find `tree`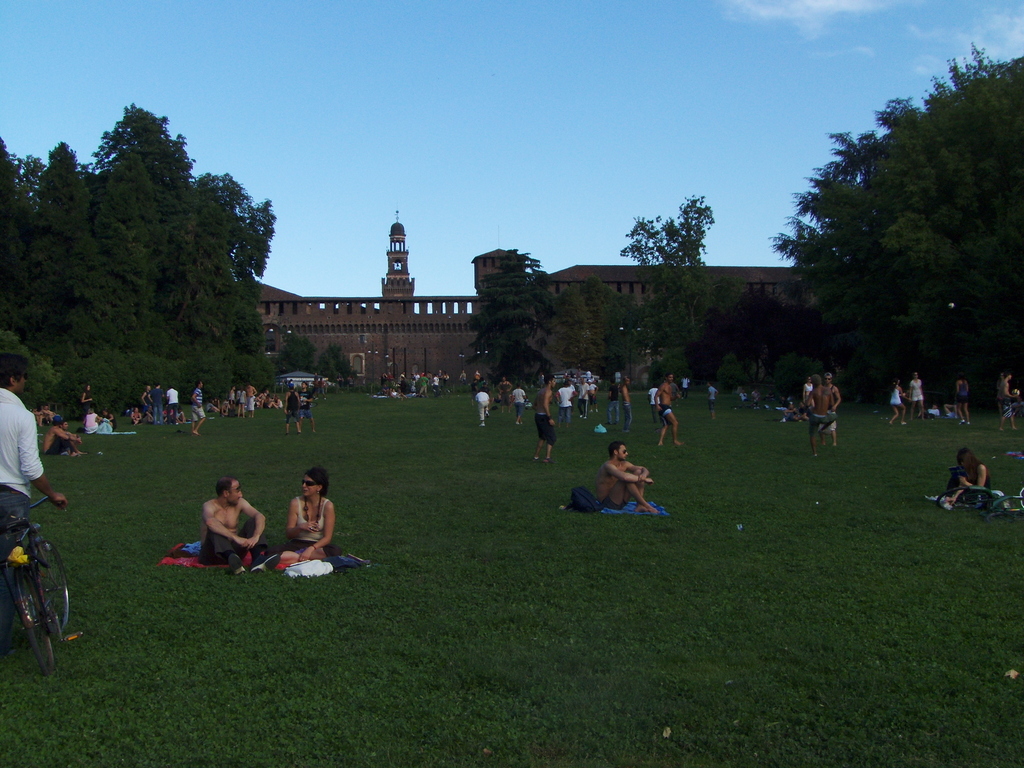
x1=46 y1=336 x2=123 y2=420
